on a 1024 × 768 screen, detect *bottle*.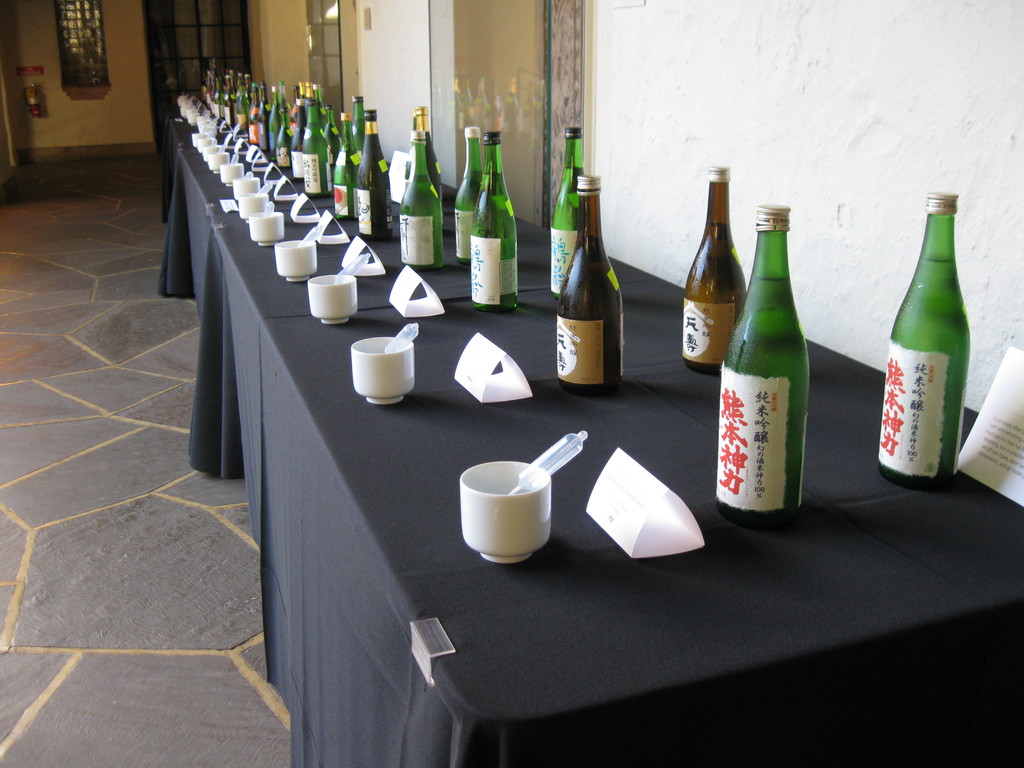
456,129,486,268.
